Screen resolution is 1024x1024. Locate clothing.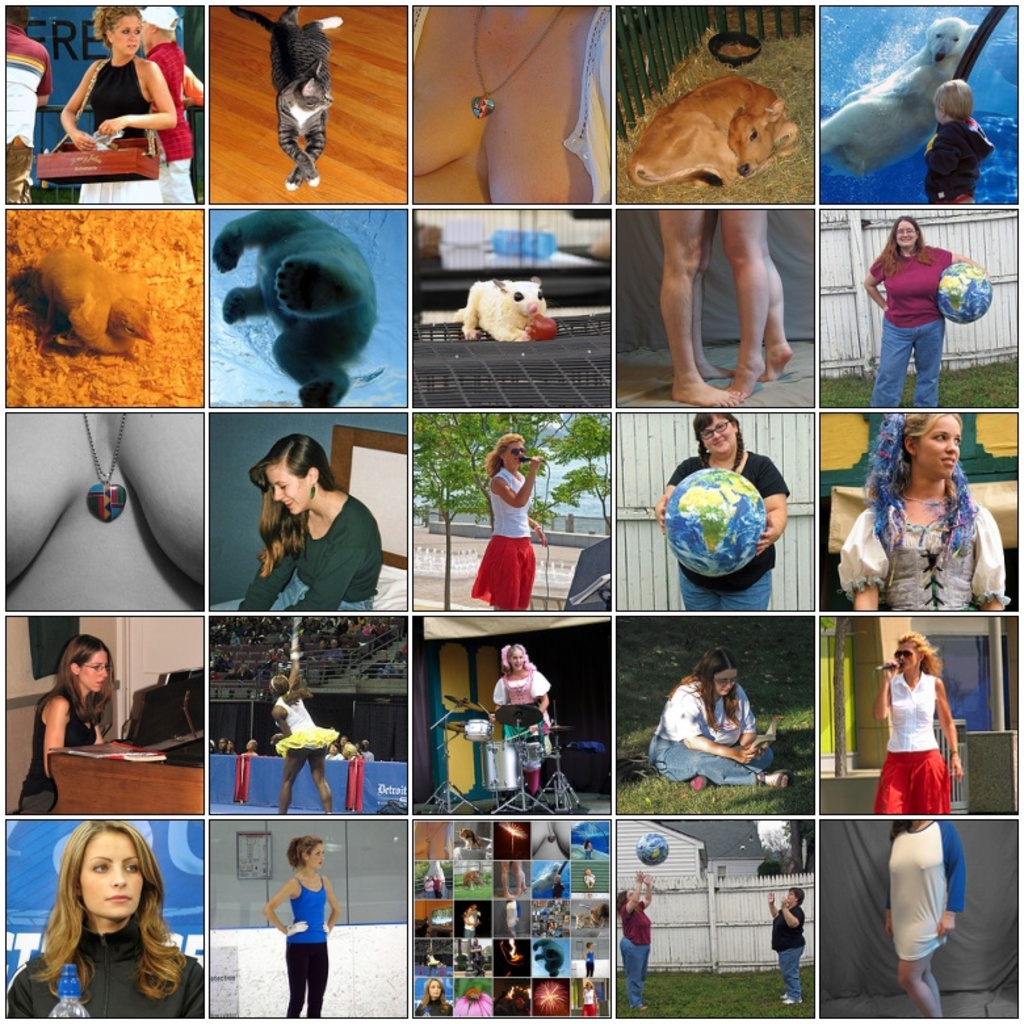
crop(206, 491, 382, 617).
